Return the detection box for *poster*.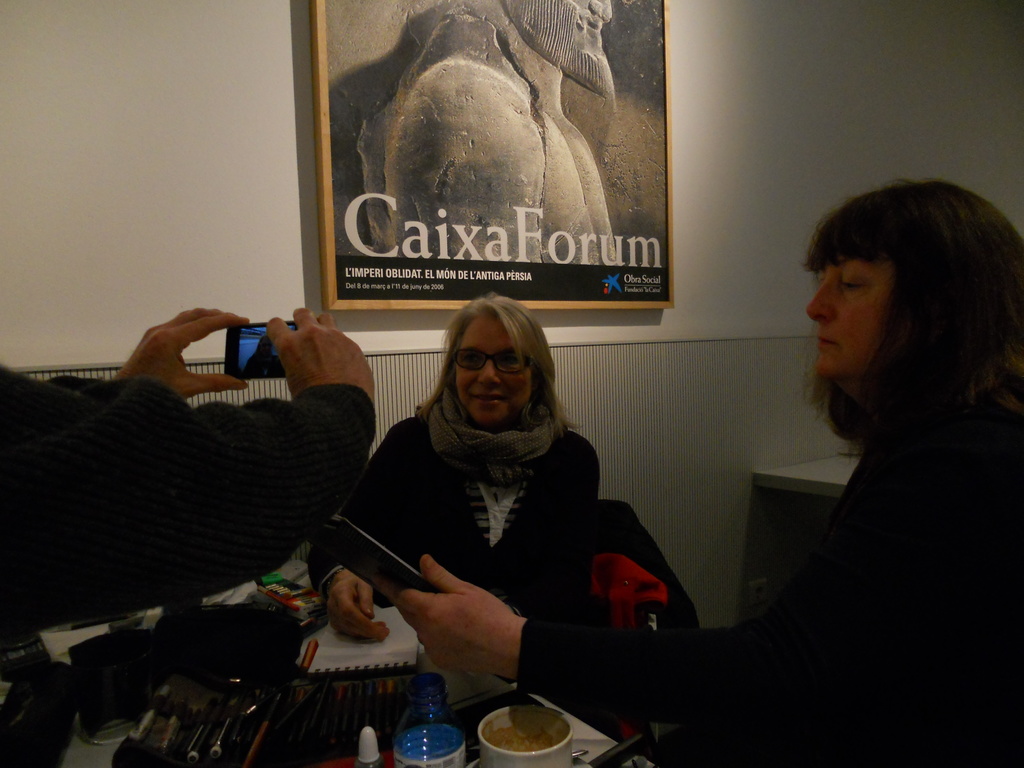
325, 0, 669, 297.
